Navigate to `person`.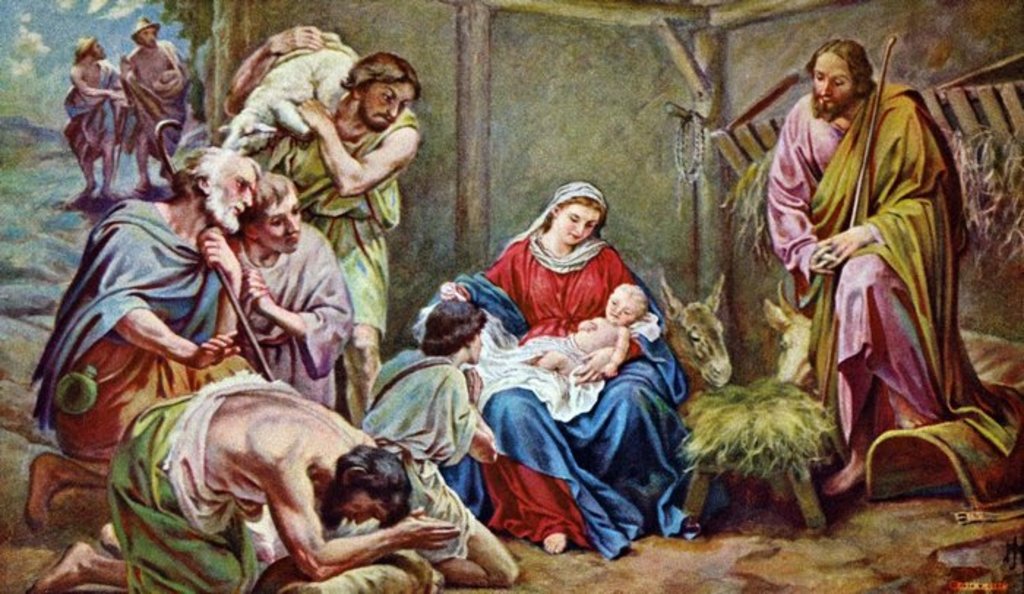
Navigation target: 42/372/458/588.
